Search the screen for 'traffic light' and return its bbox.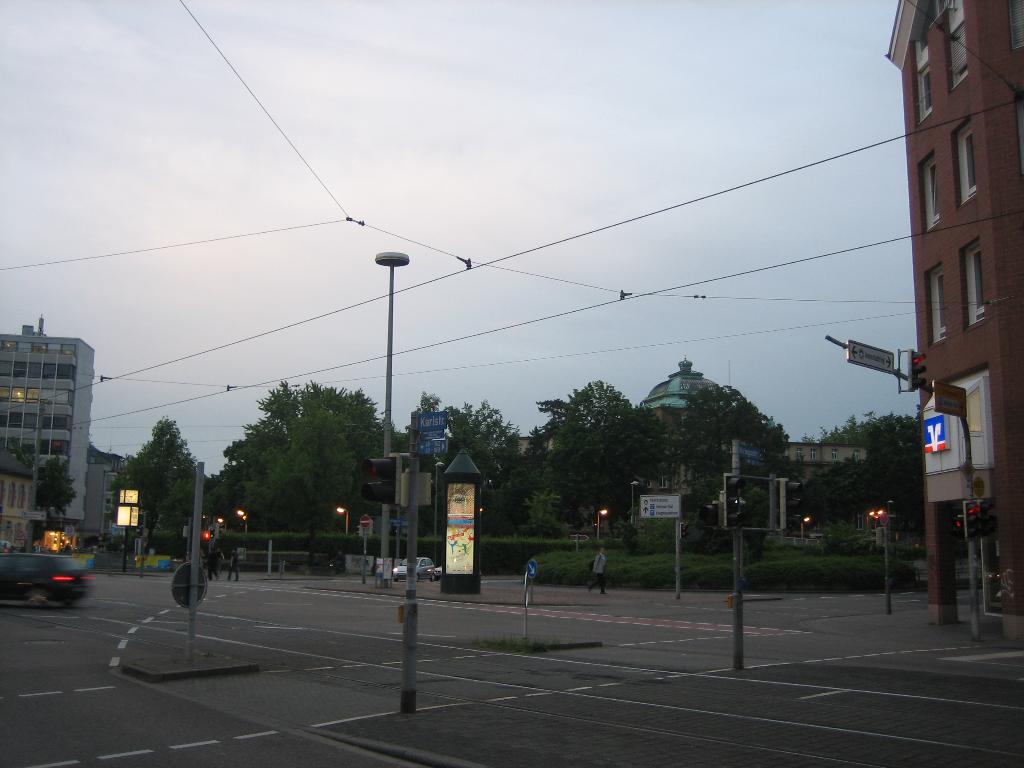
Found: 954 516 963 534.
